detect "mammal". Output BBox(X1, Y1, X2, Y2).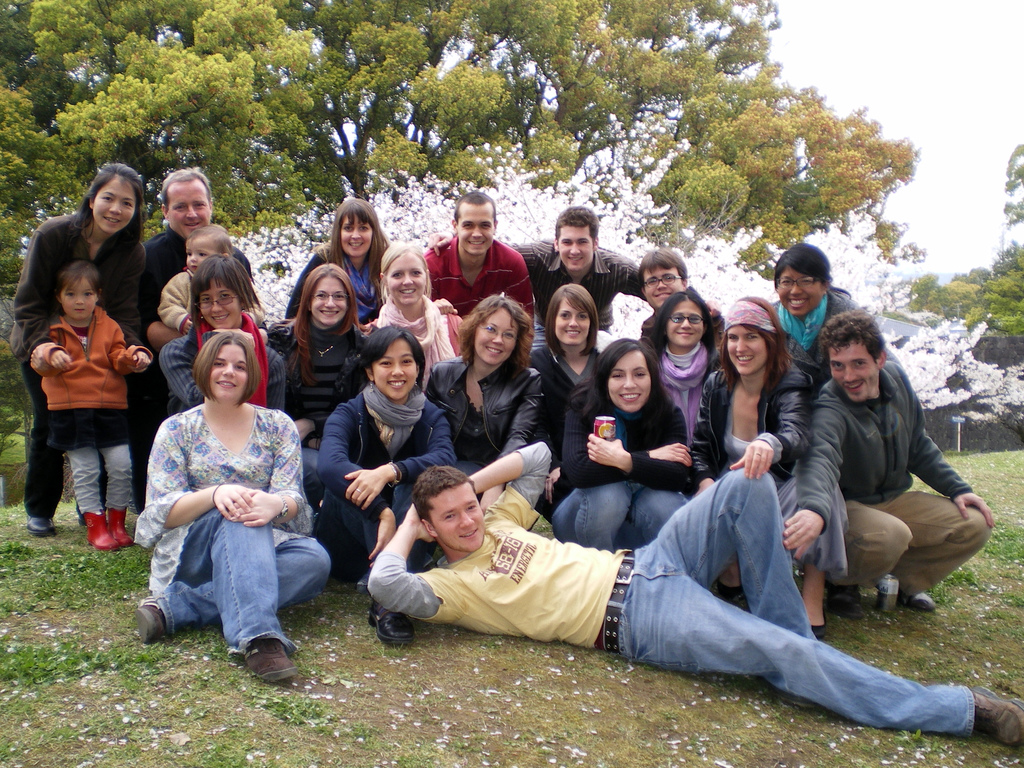
BBox(548, 338, 701, 555).
